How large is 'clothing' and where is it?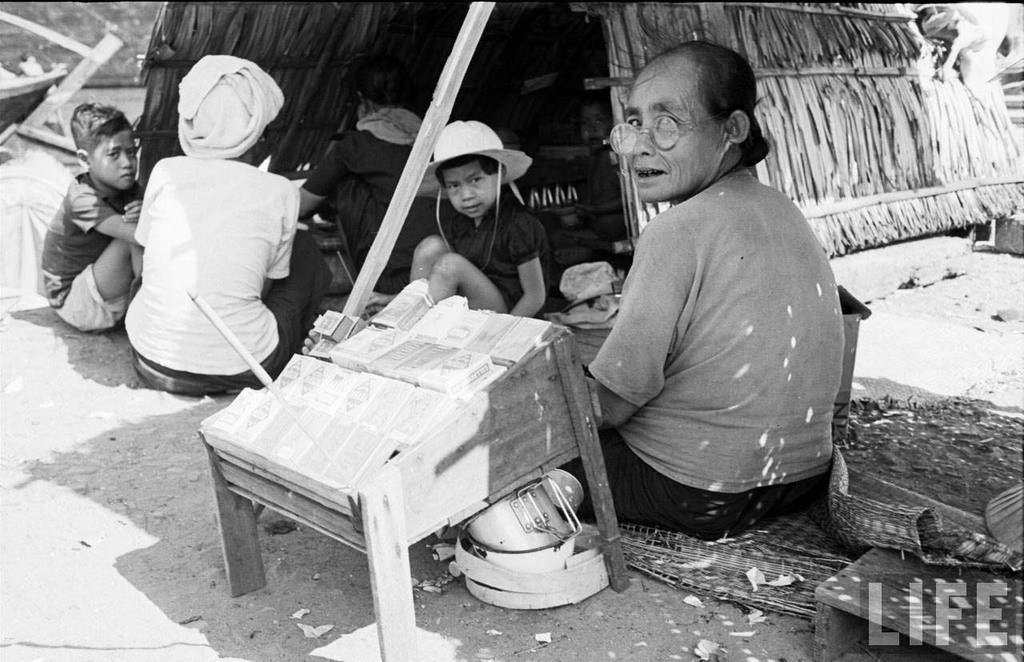
Bounding box: pyautogui.locateOnScreen(448, 199, 556, 320).
